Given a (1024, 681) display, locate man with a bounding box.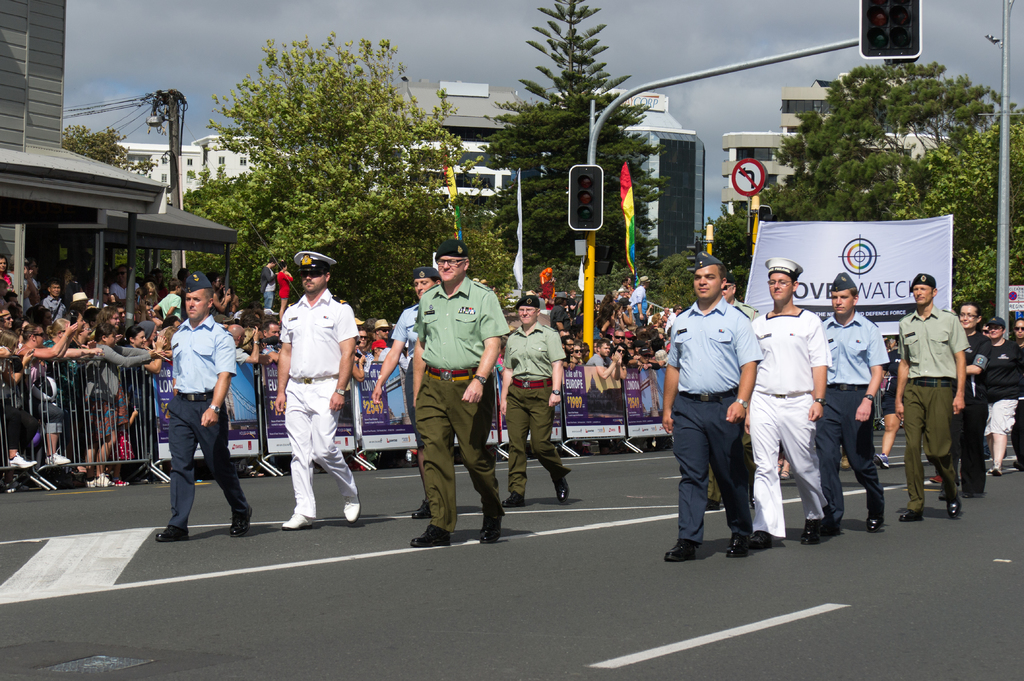
Located: 629/275/653/326.
